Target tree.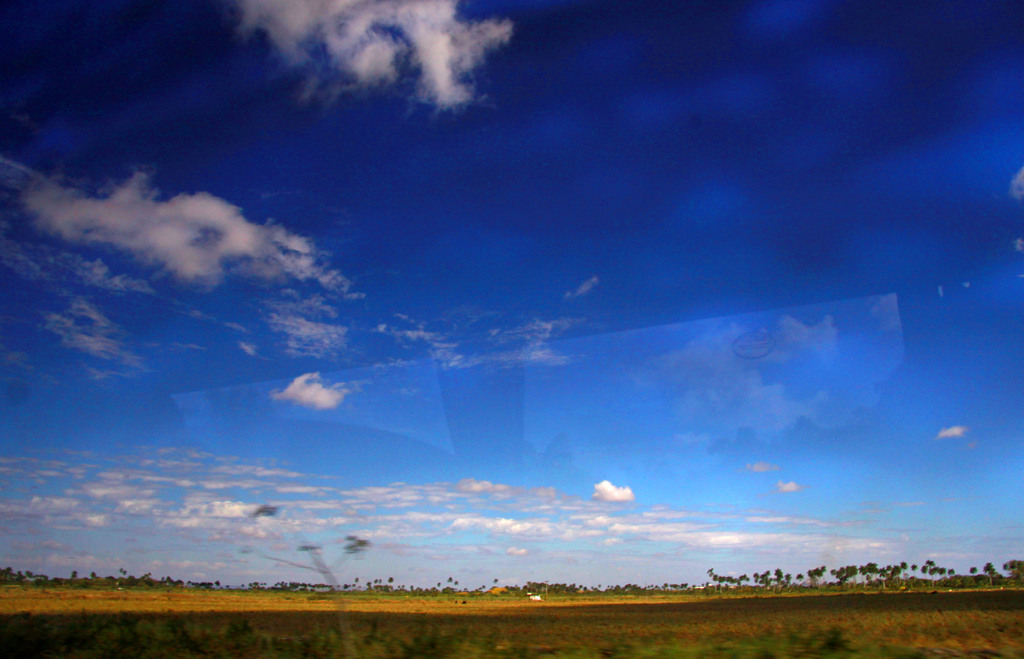
Target region: bbox=(493, 576, 498, 587).
